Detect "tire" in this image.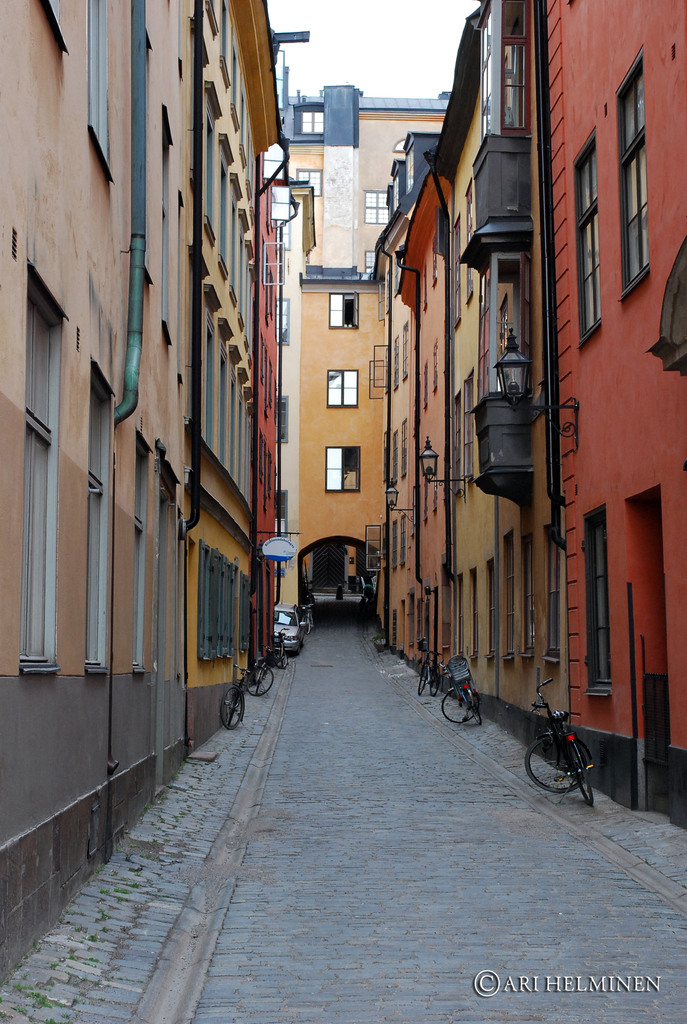
Detection: pyautogui.locateOnScreen(524, 735, 588, 784).
